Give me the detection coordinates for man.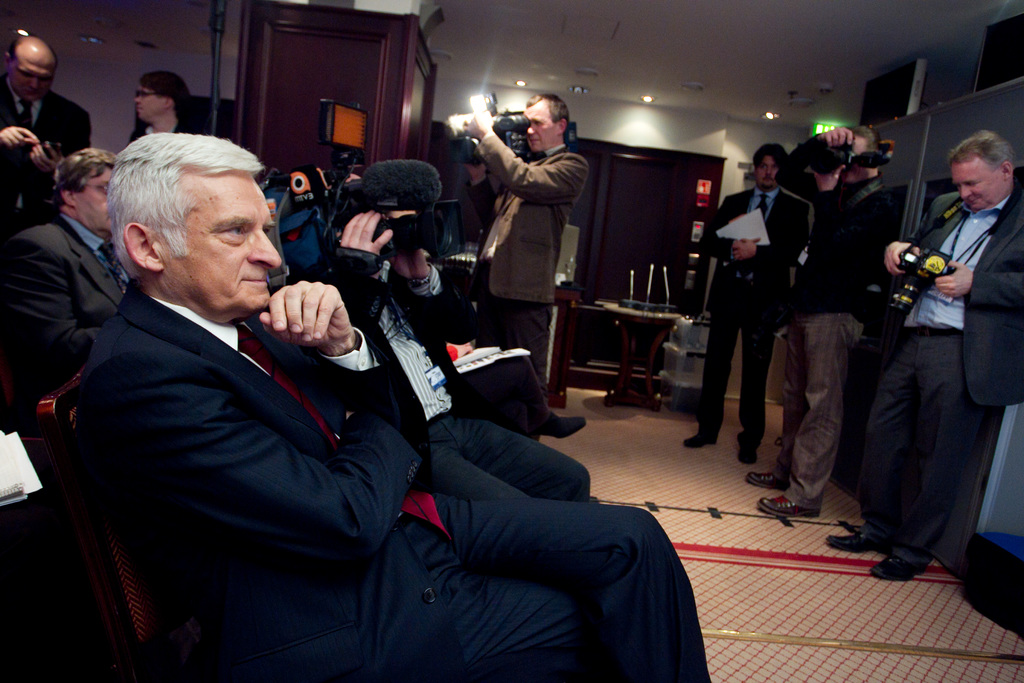
<bbox>681, 145, 810, 465</bbox>.
